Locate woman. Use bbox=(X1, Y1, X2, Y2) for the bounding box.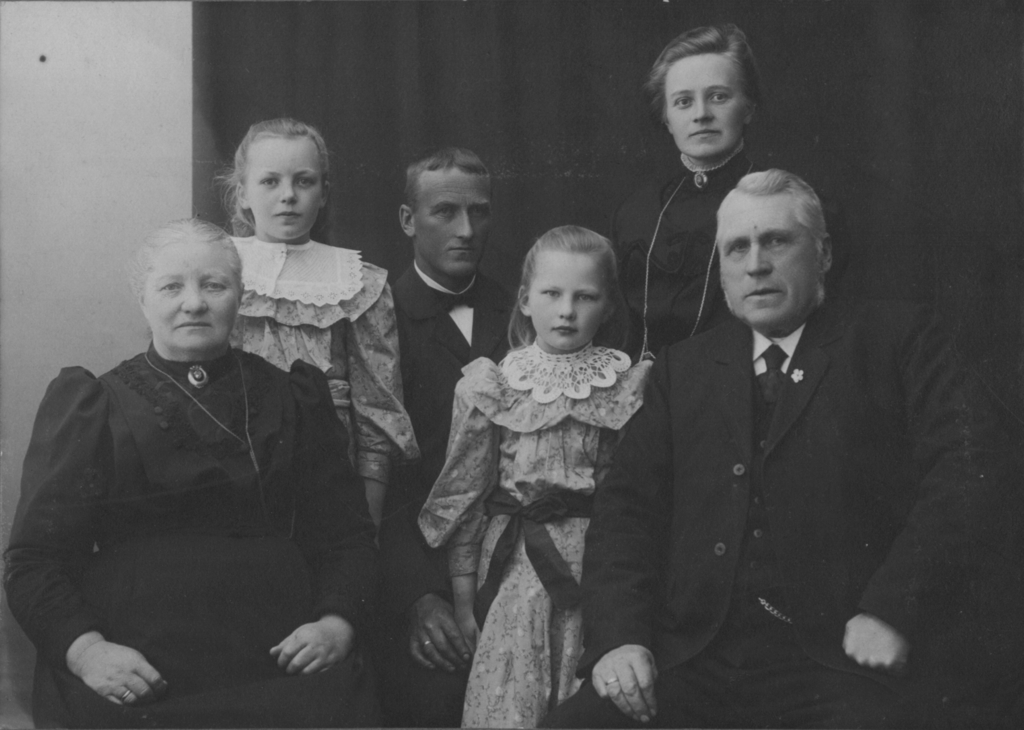
bbox=(598, 23, 812, 367).
